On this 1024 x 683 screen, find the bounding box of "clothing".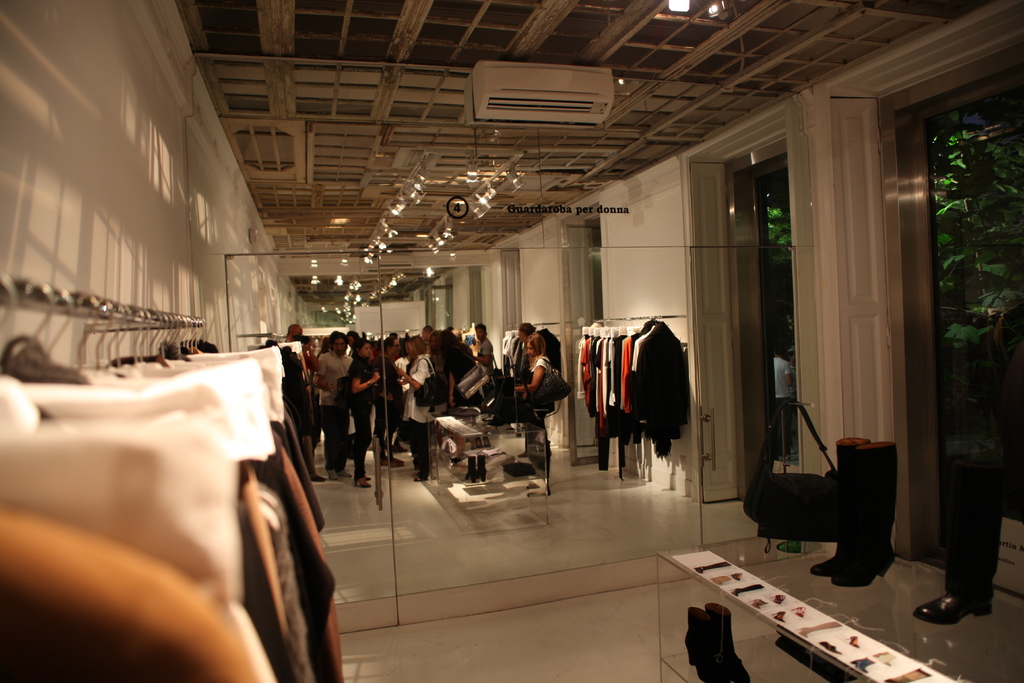
Bounding box: select_region(399, 357, 435, 475).
